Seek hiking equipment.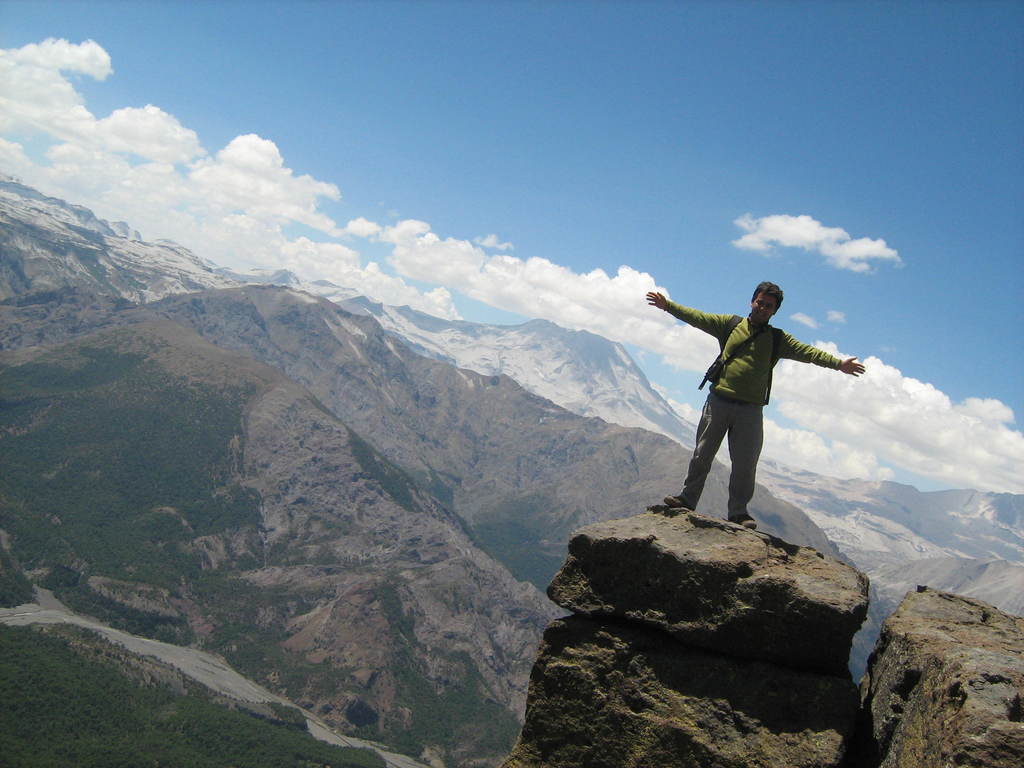
region(731, 508, 756, 529).
